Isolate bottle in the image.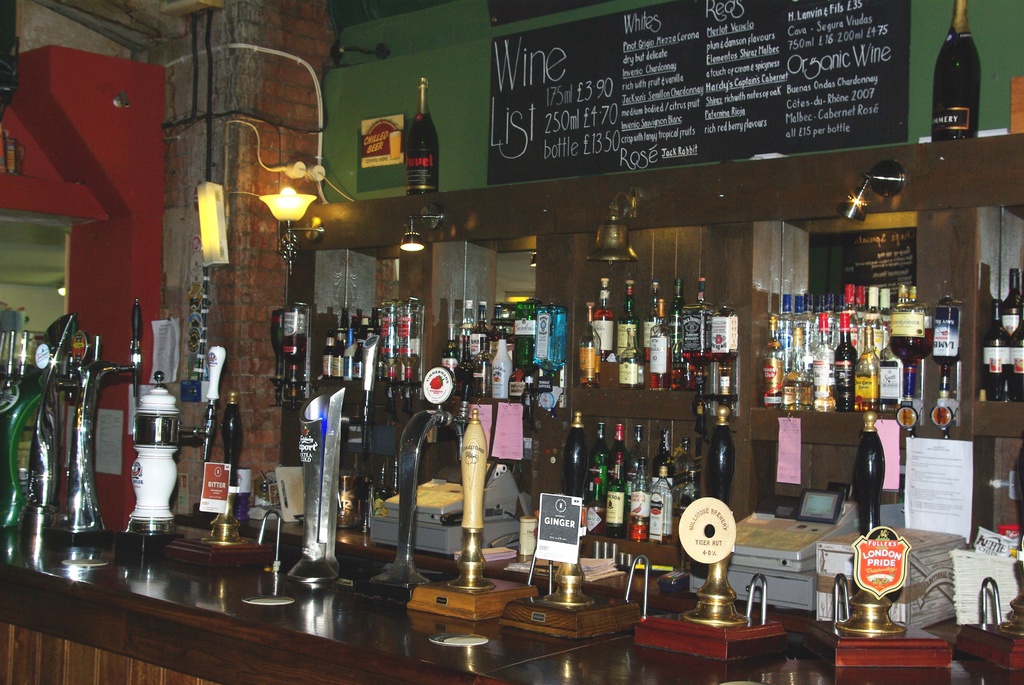
Isolated region: (left=271, top=306, right=316, bottom=371).
